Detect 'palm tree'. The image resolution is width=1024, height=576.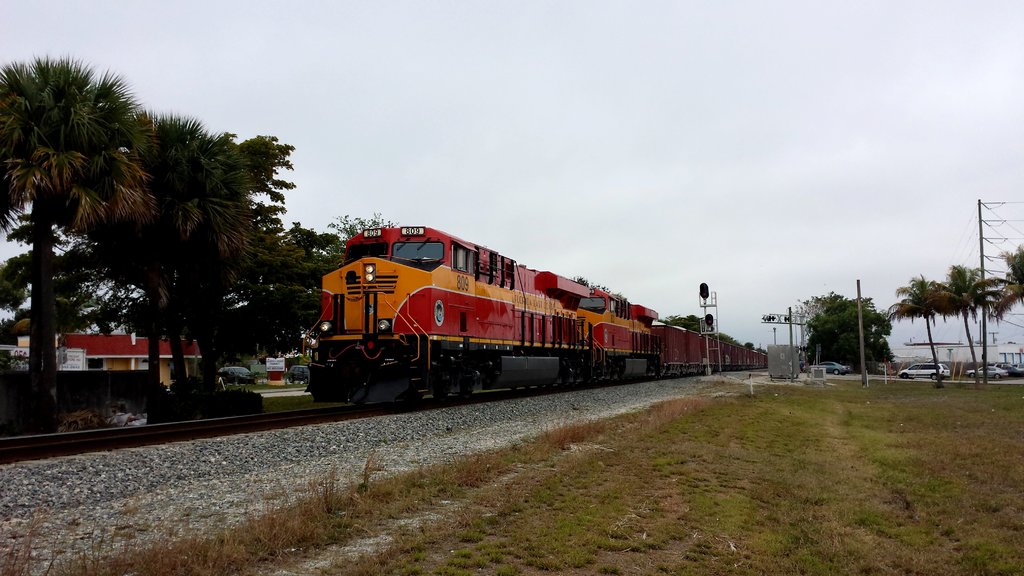
locate(0, 61, 136, 428).
